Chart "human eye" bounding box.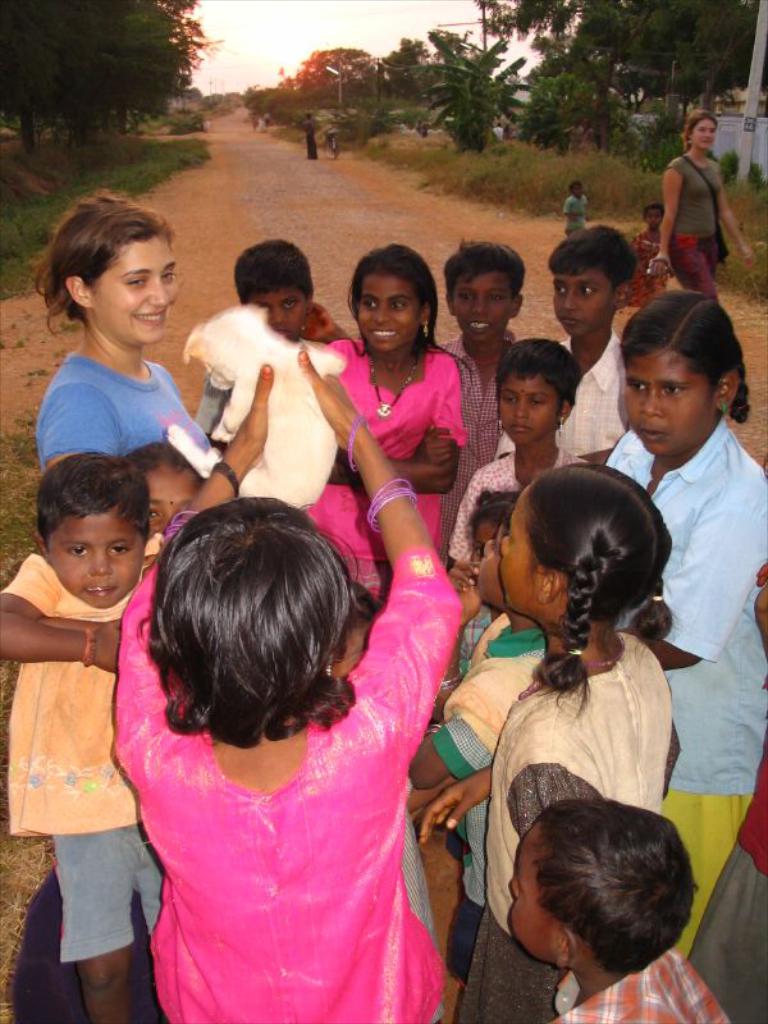
Charted: [left=580, top=282, right=595, bottom=300].
